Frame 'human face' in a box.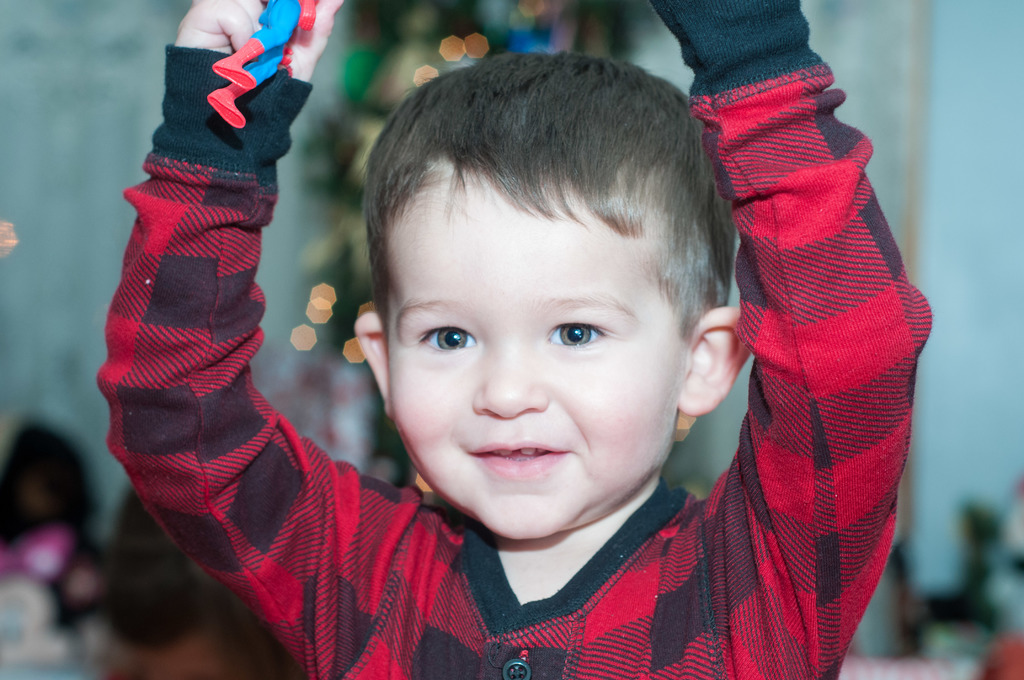
385 179 676 538.
